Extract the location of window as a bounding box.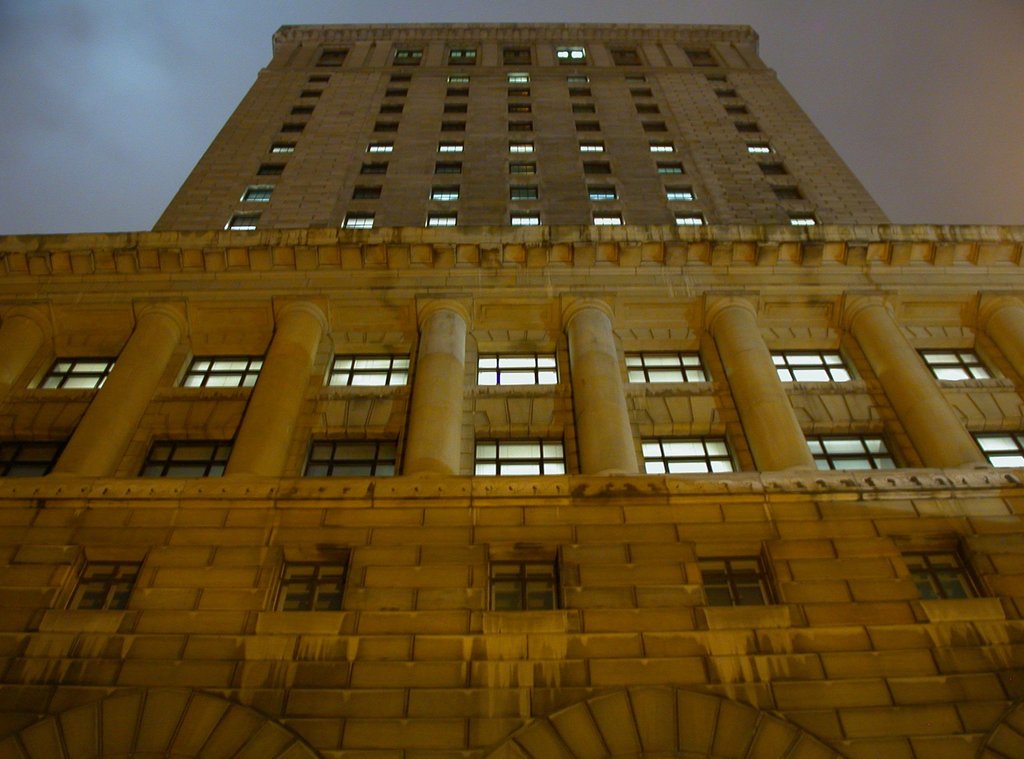
bbox=[310, 73, 328, 83].
